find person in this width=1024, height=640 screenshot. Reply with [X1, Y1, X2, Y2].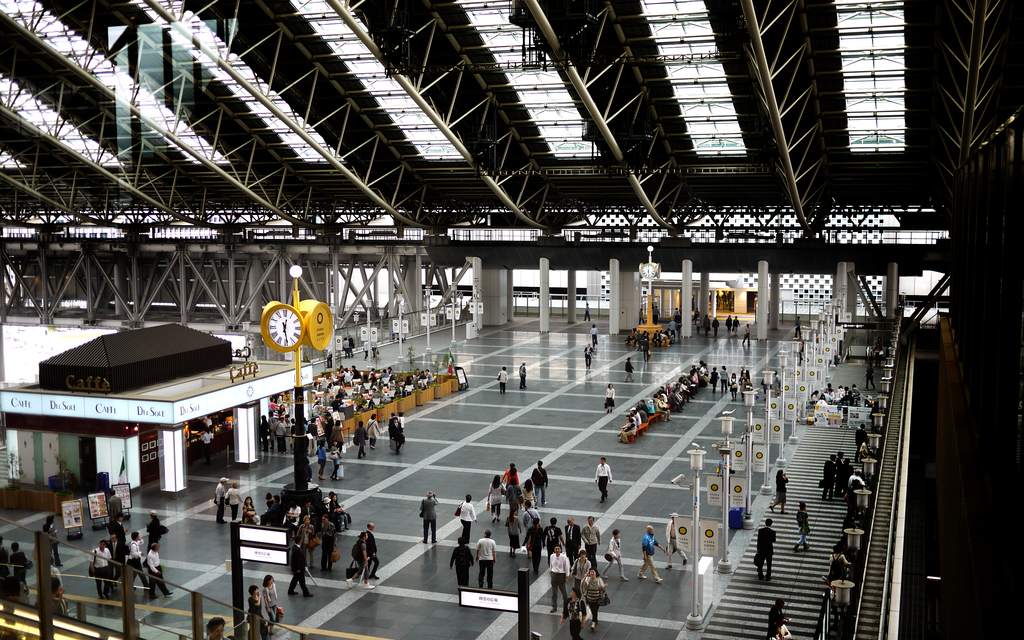
[584, 298, 593, 323].
